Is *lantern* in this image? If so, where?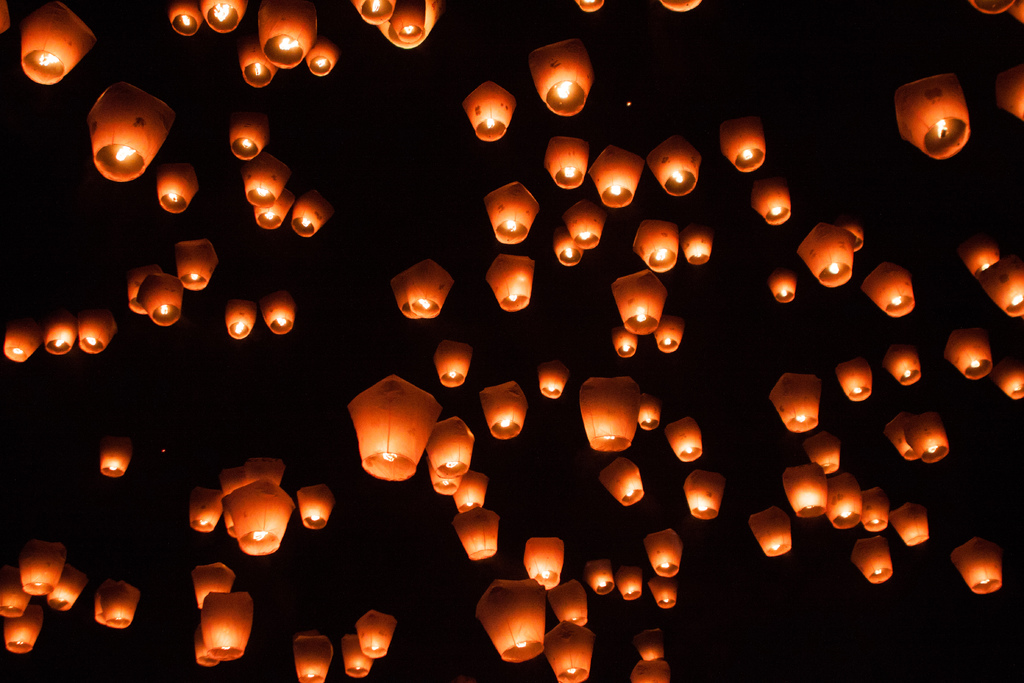
Yes, at left=599, top=456, right=645, bottom=504.
